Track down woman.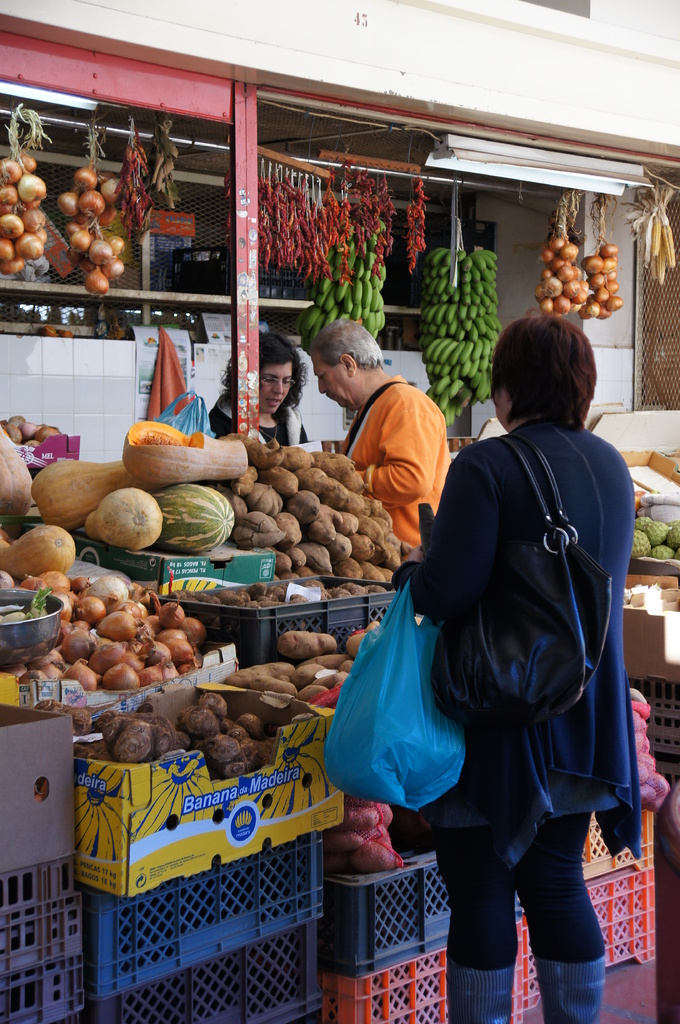
Tracked to region(200, 317, 322, 454).
